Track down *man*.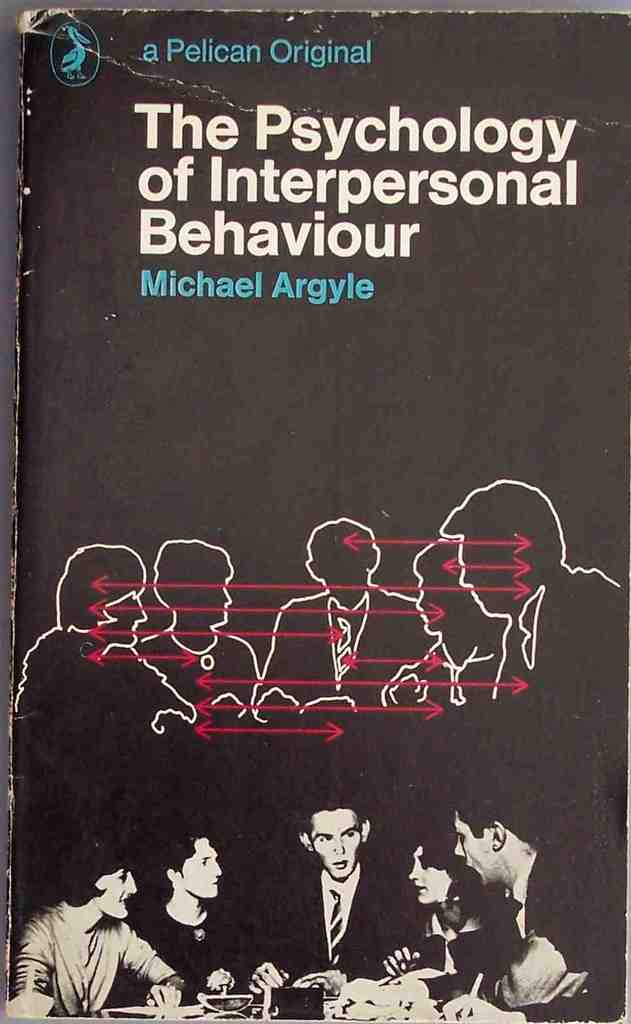
Tracked to 432:476:628:702.
